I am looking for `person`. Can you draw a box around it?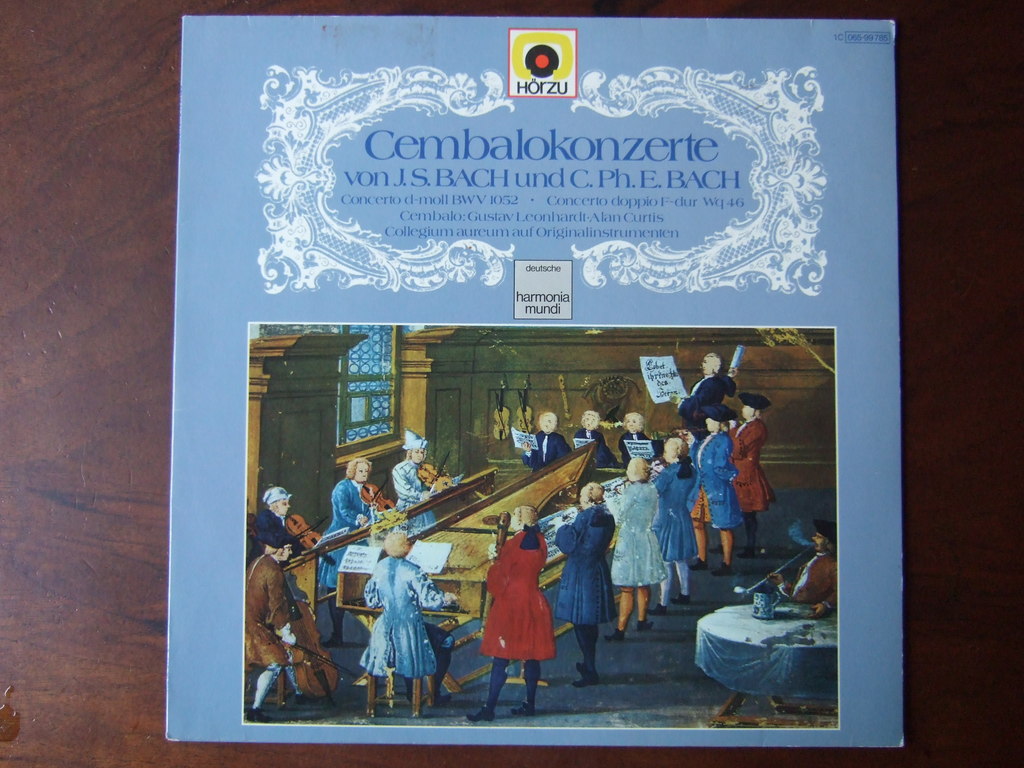
Sure, the bounding box is <bbox>389, 434, 440, 541</bbox>.
